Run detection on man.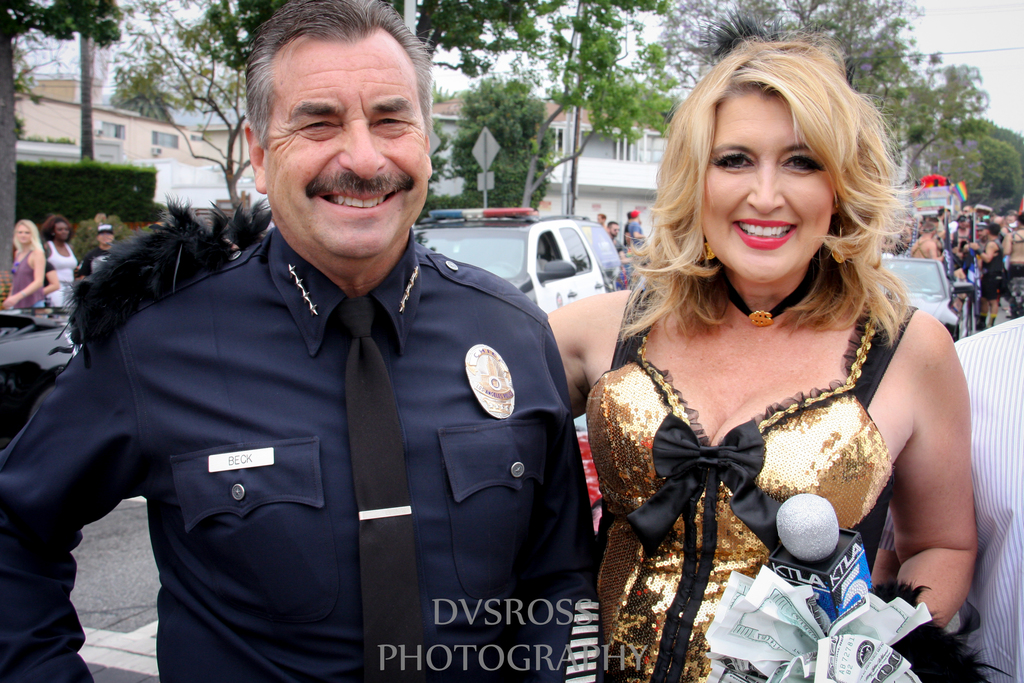
Result: 870, 313, 1023, 682.
